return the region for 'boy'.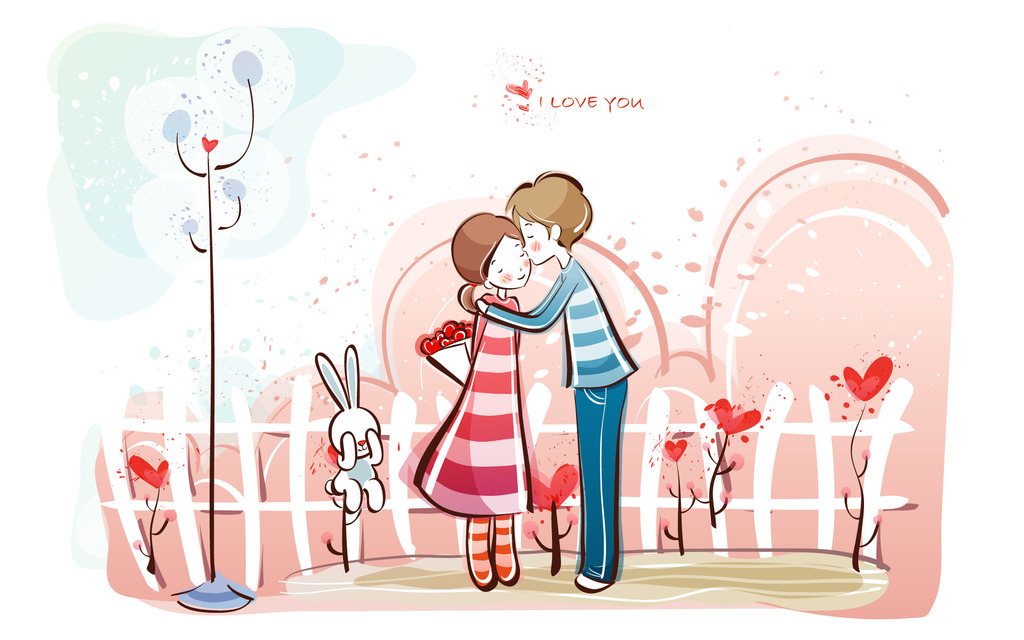
(x1=478, y1=175, x2=637, y2=589).
